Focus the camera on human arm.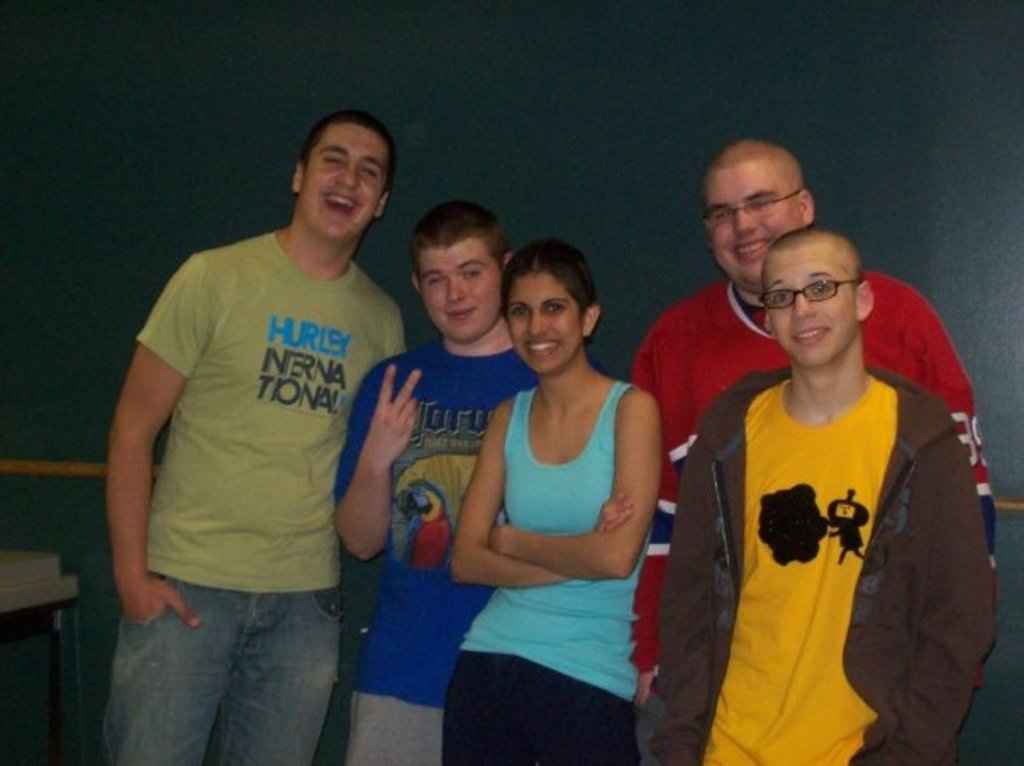
Focus region: 453:407:632:591.
